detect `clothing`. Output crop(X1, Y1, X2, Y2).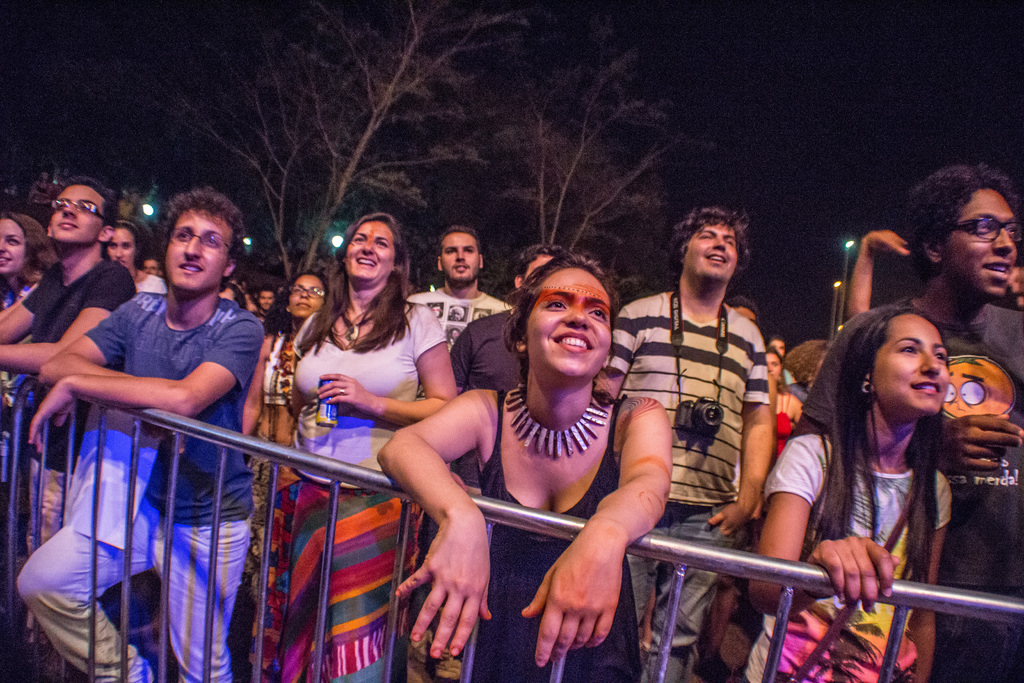
crop(804, 295, 1023, 682).
